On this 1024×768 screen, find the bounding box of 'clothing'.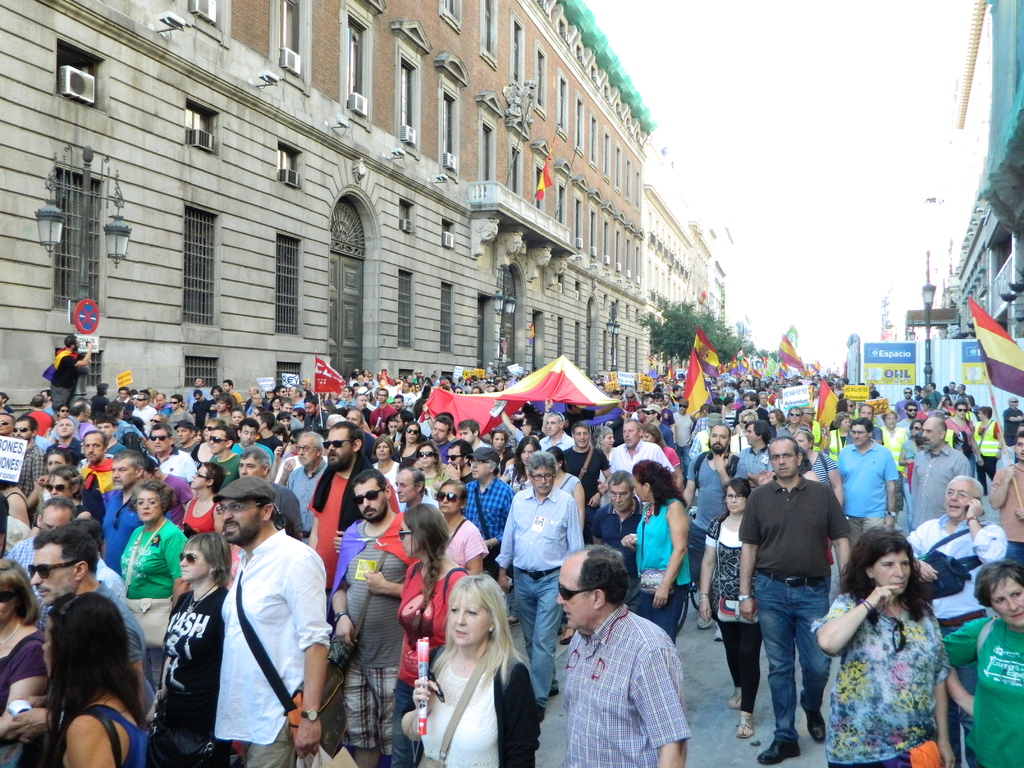
Bounding box: detection(234, 442, 275, 478).
